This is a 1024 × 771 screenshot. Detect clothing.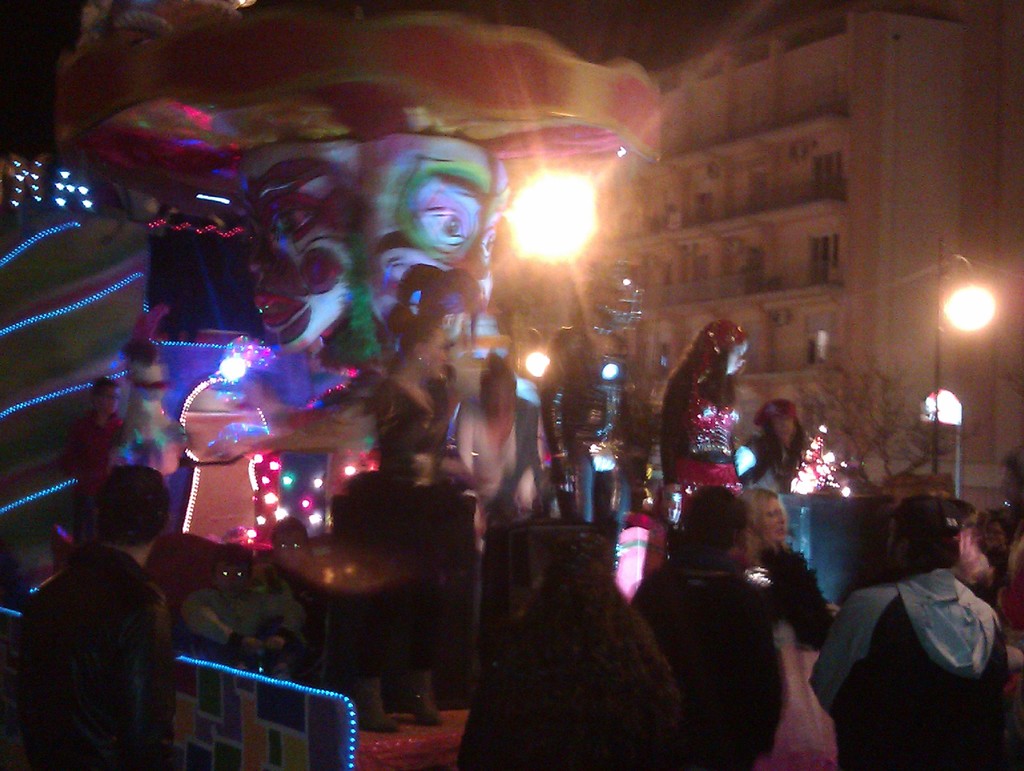
l=658, t=365, r=740, b=522.
